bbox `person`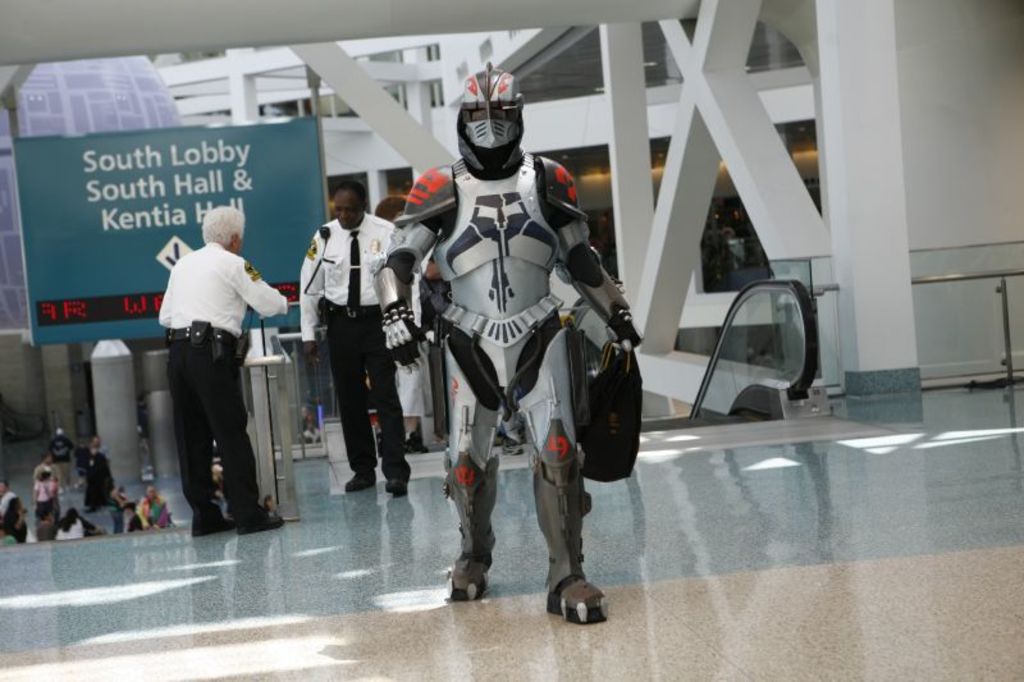
(x1=0, y1=480, x2=24, y2=541)
